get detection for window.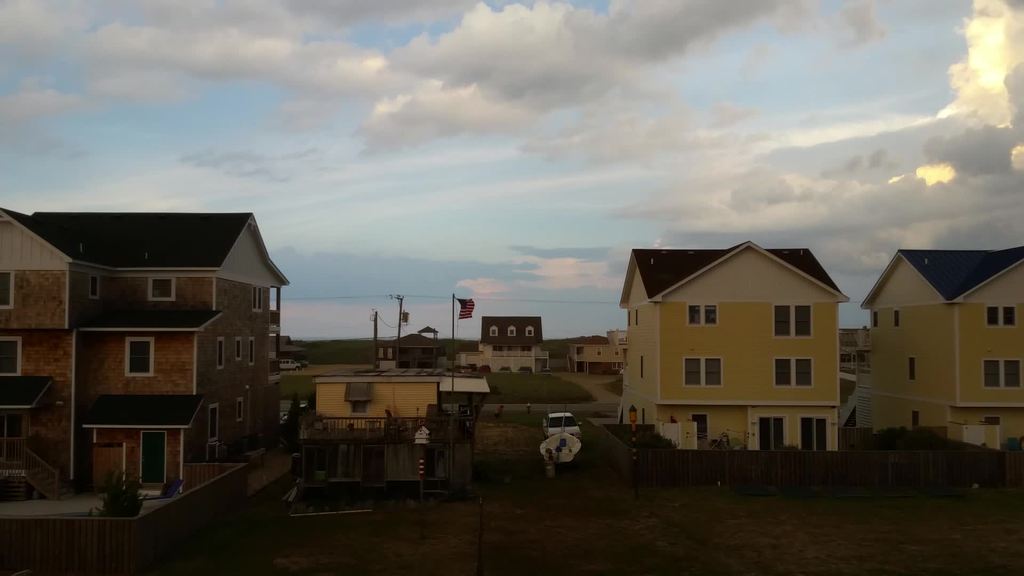
Detection: [left=790, top=360, right=812, bottom=392].
